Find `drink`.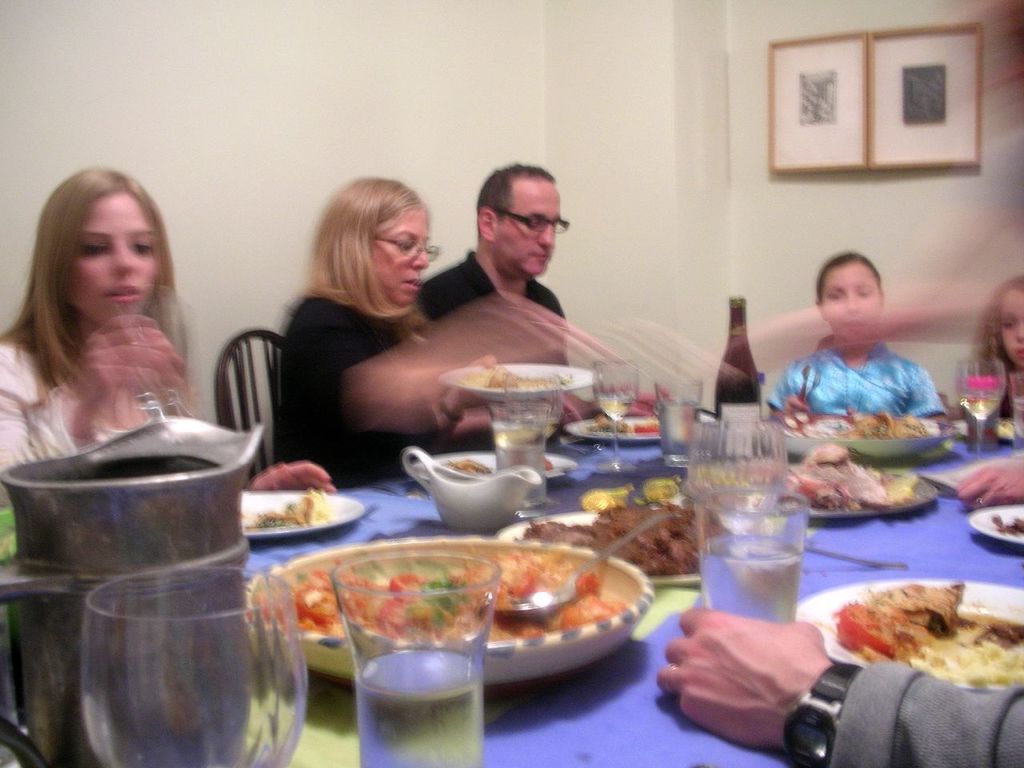
[701,532,802,622].
